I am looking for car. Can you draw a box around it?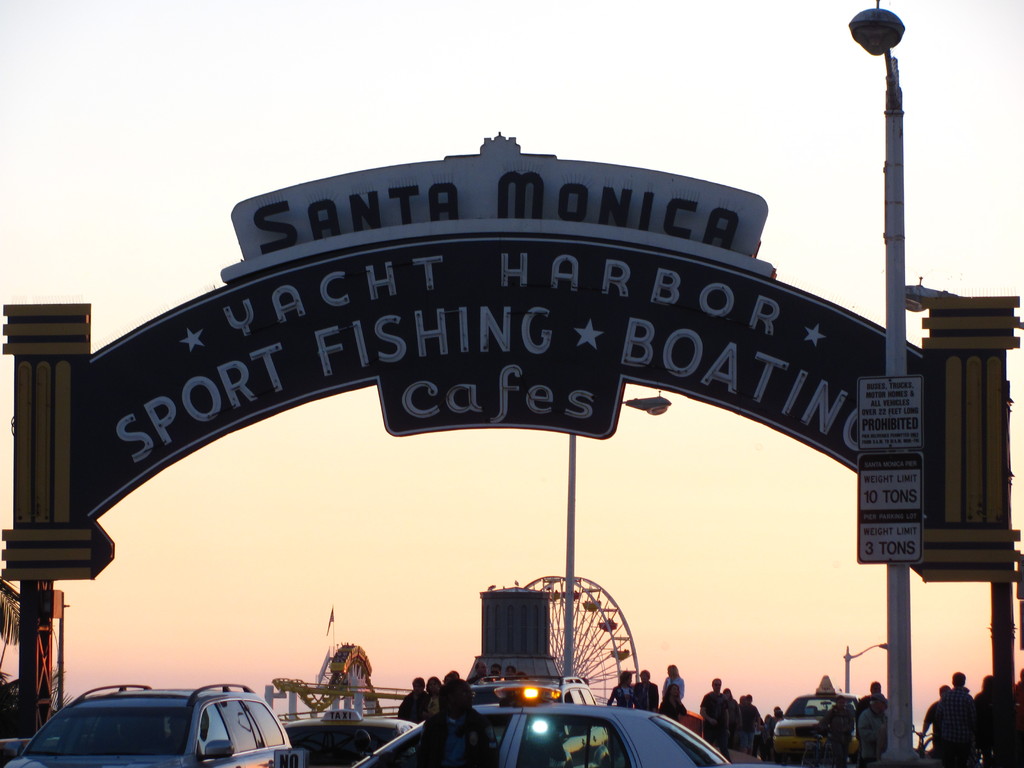
Sure, the bounding box is BBox(348, 680, 765, 767).
